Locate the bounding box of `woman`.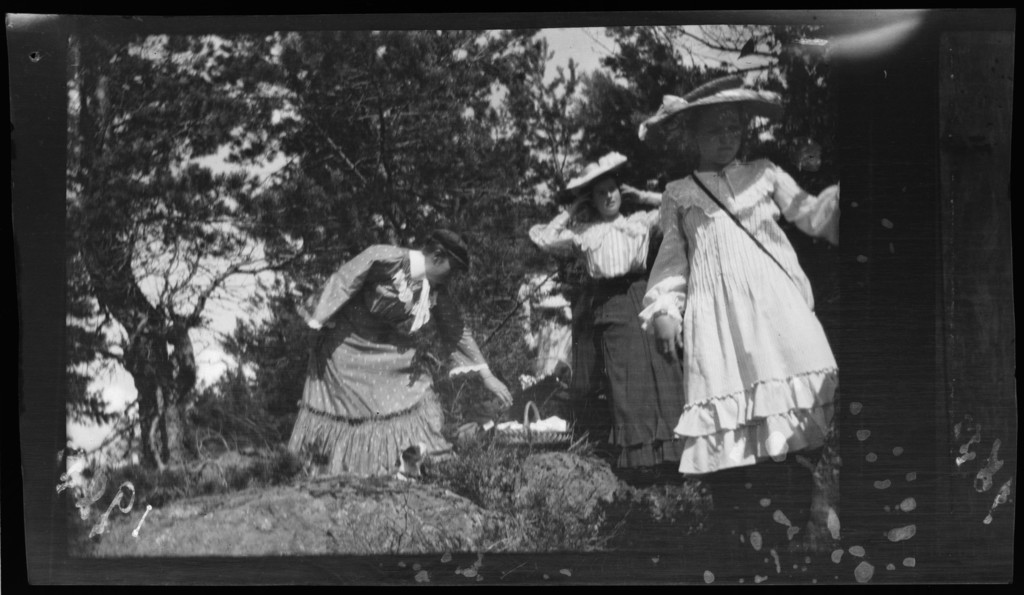
Bounding box: x1=296 y1=226 x2=513 y2=486.
